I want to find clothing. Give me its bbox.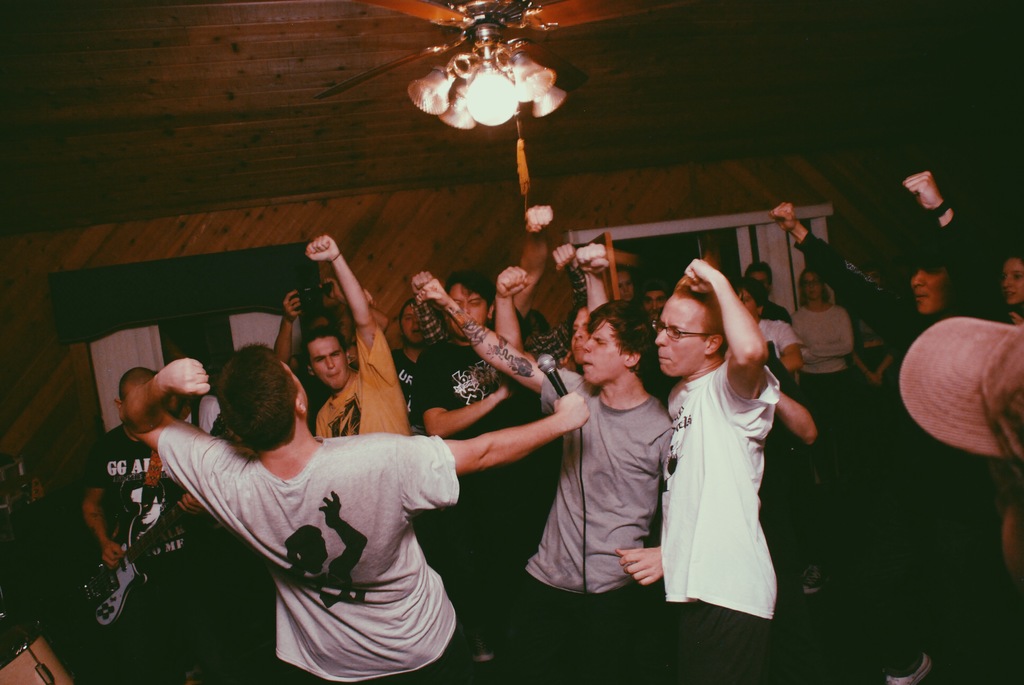
locate(384, 338, 431, 412).
